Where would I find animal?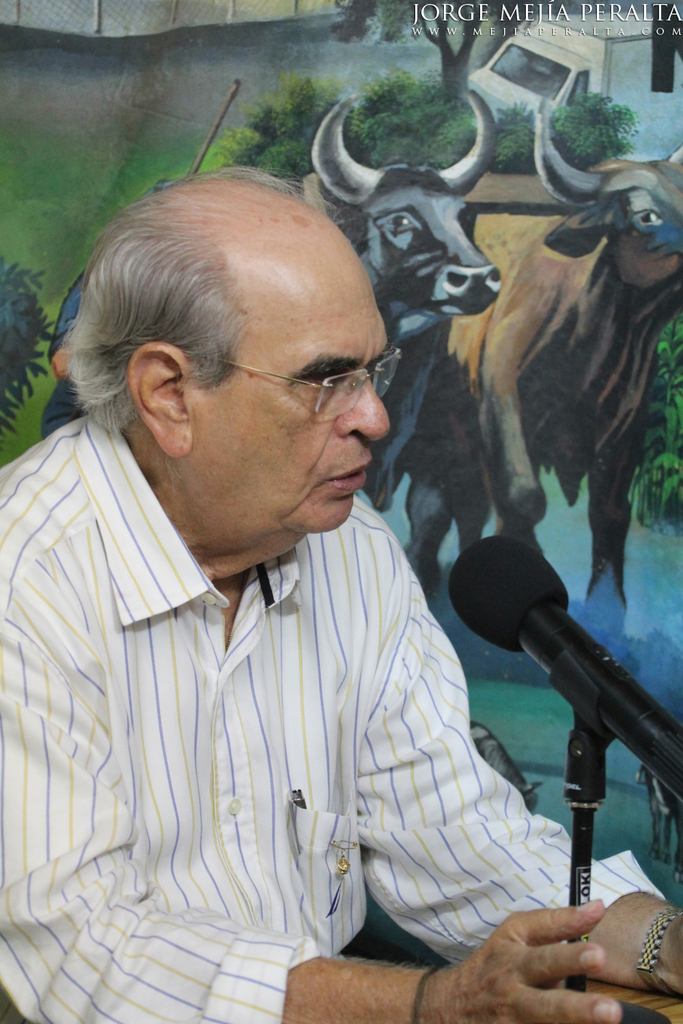
At (x1=298, y1=74, x2=509, y2=514).
